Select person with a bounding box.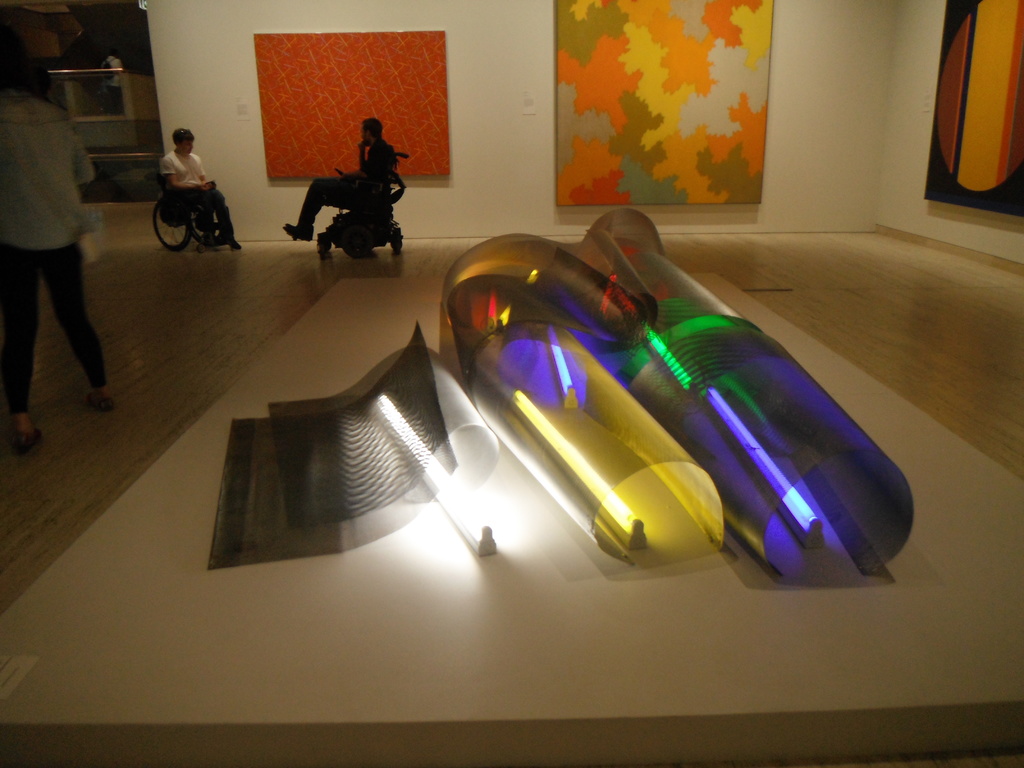
detection(155, 126, 250, 256).
